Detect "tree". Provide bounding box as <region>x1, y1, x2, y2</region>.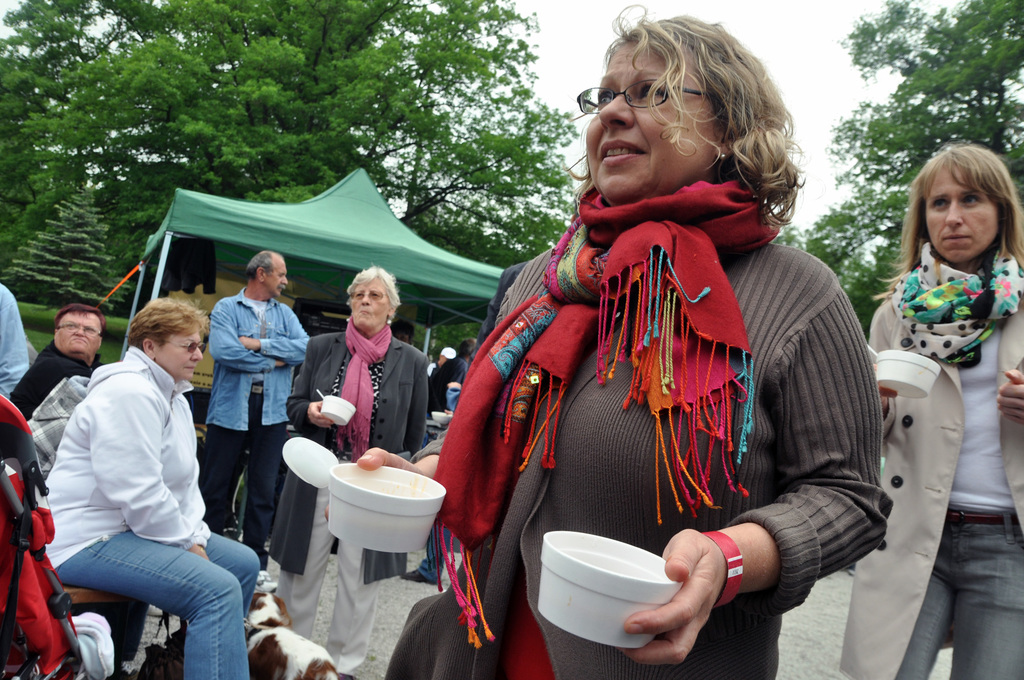
<region>781, 0, 1023, 350</region>.
